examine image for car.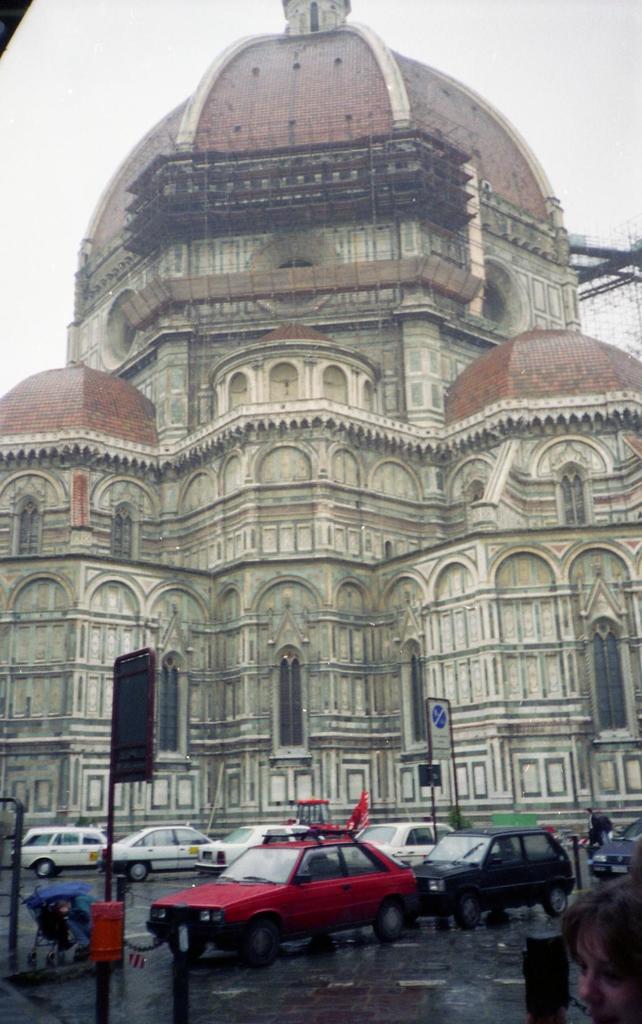
Examination result: x1=144 y1=828 x2=417 y2=973.
